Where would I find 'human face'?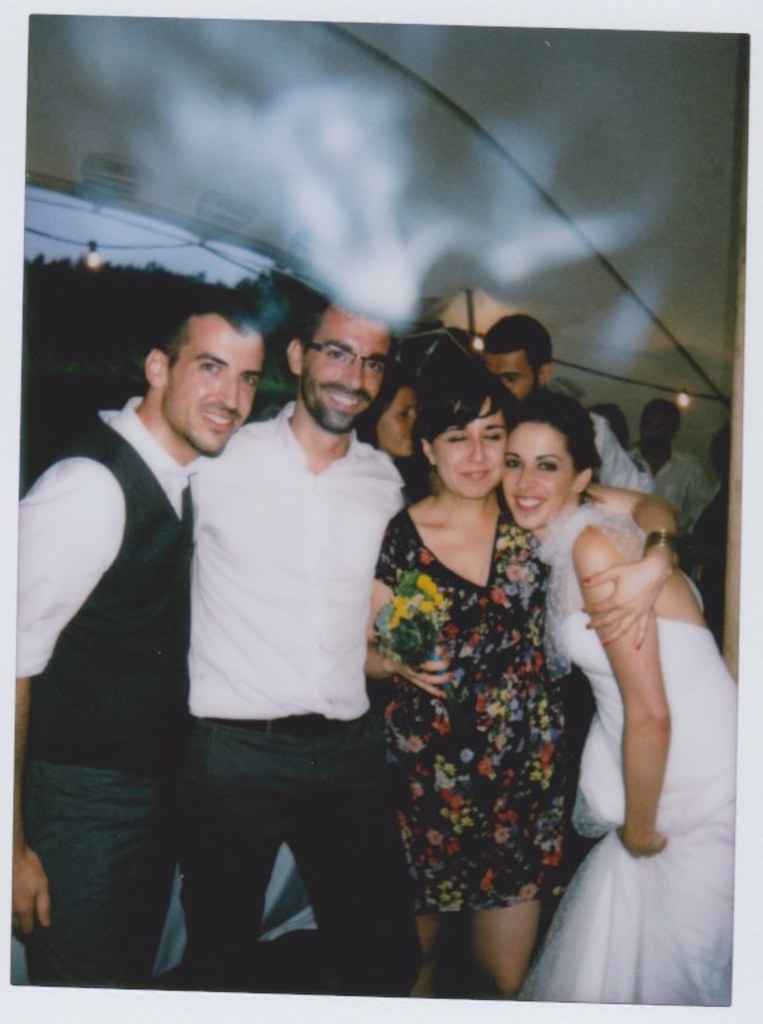
At [left=162, top=329, right=263, bottom=452].
